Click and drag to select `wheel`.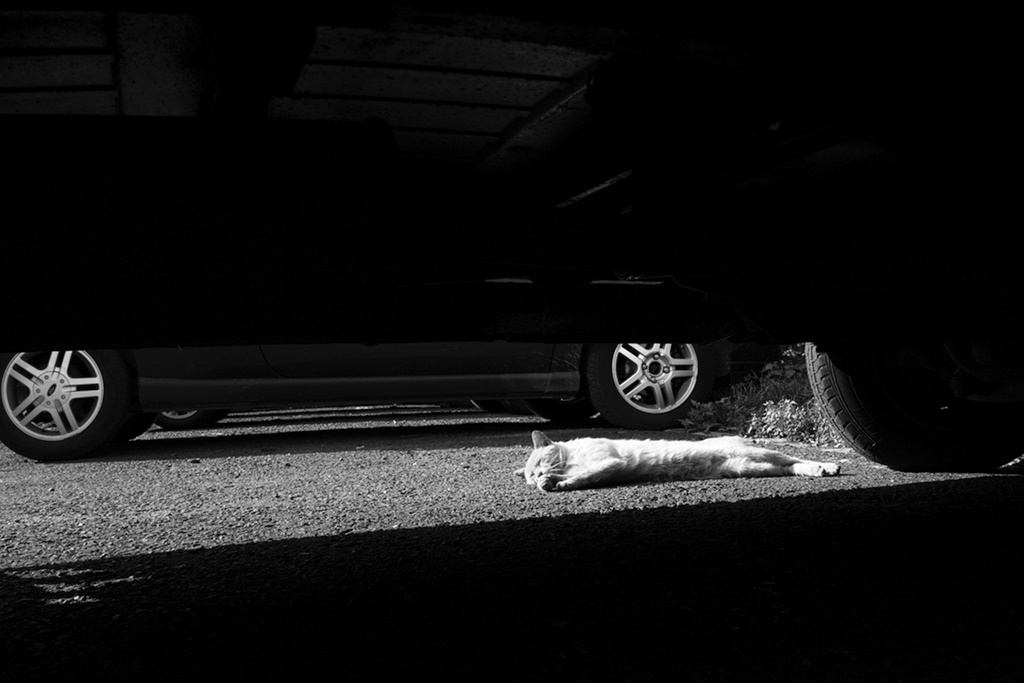
Selection: <box>472,396,511,412</box>.
